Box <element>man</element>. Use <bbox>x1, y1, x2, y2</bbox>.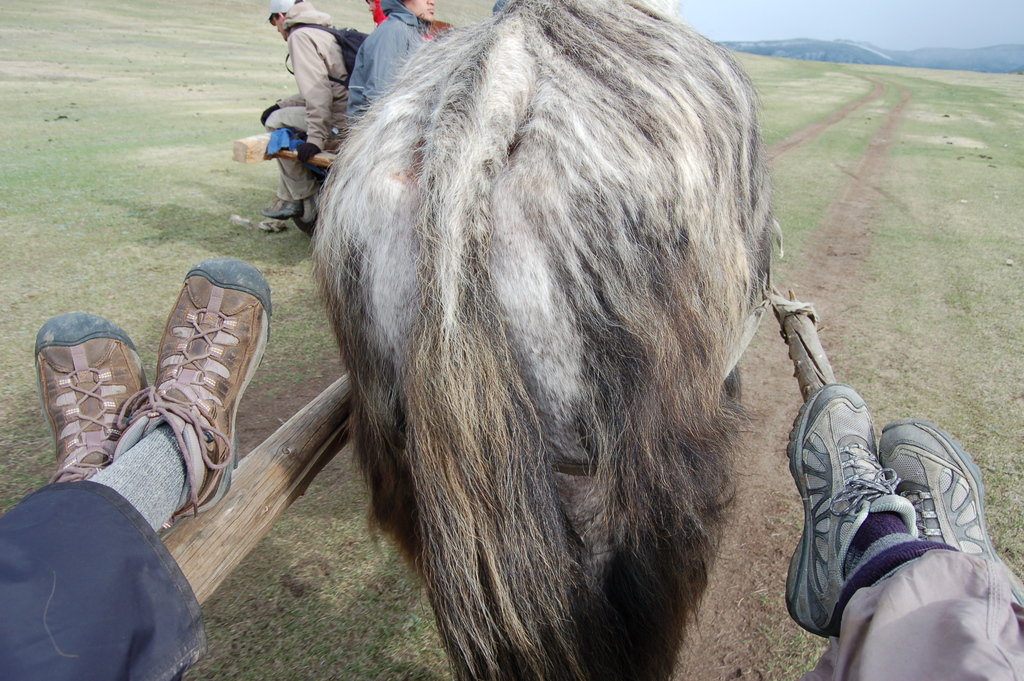
<bbox>0, 256, 274, 680</bbox>.
